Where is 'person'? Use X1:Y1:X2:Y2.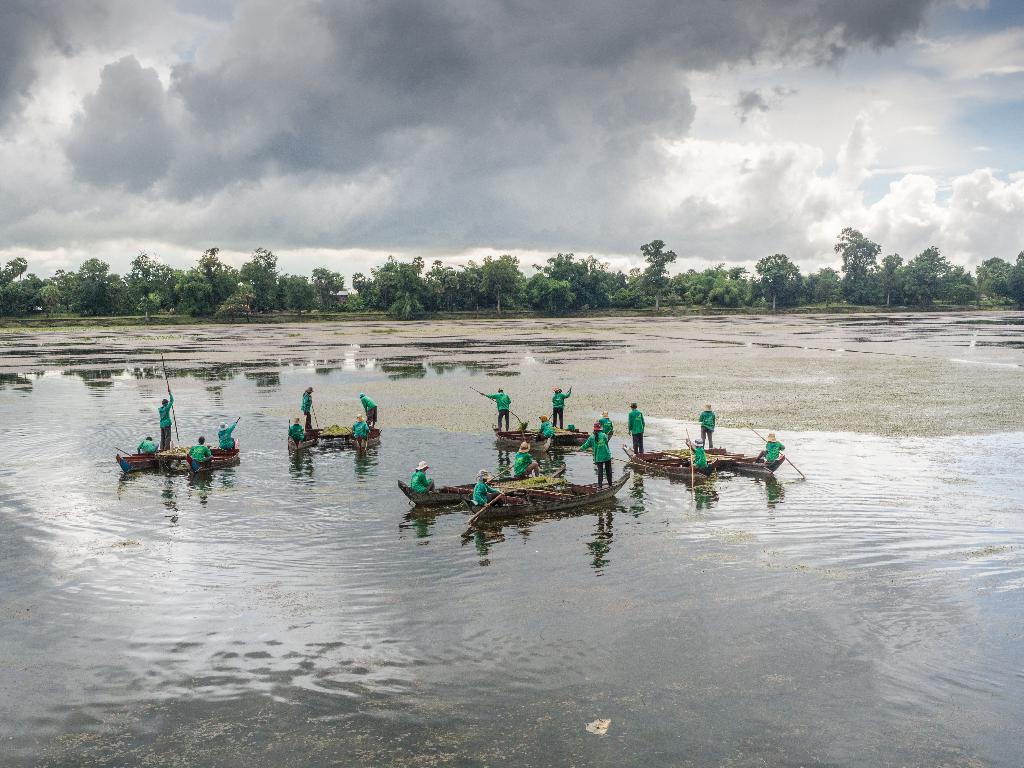
359:392:376:426.
